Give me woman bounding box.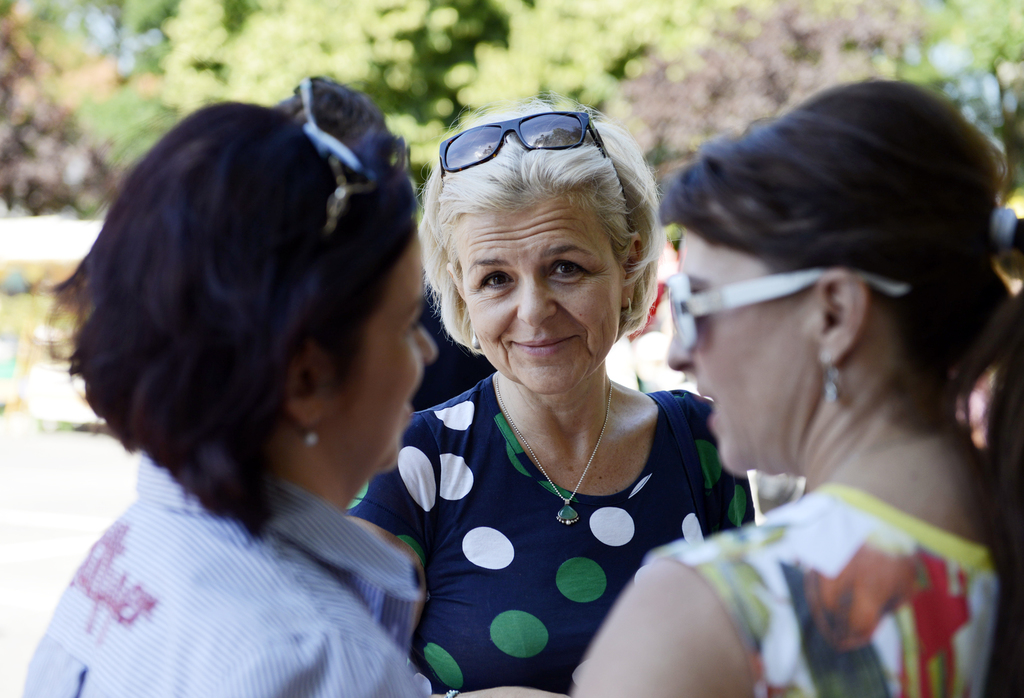
l=367, t=69, r=735, b=654.
